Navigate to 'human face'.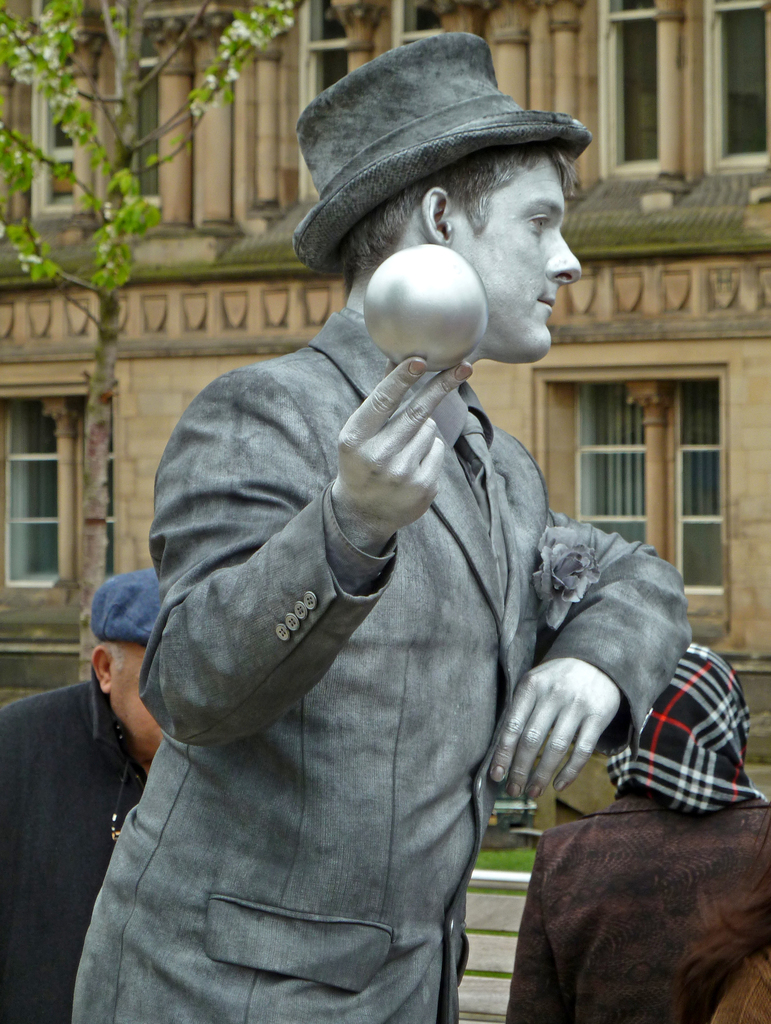
Navigation target: 101,644,163,749.
